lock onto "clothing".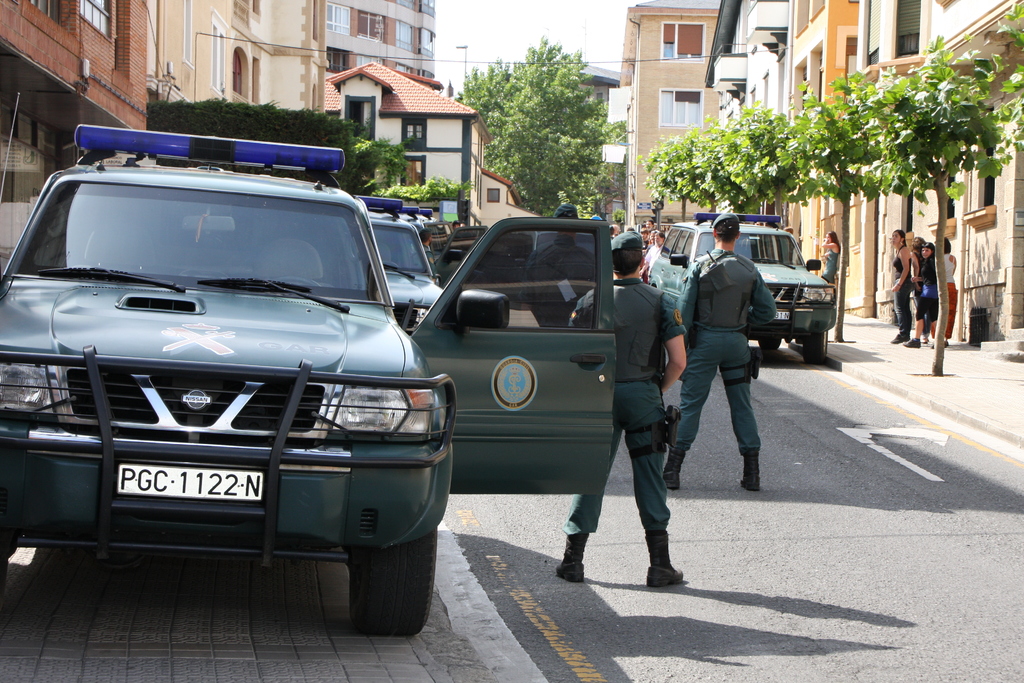
Locked: box=[822, 245, 840, 284].
